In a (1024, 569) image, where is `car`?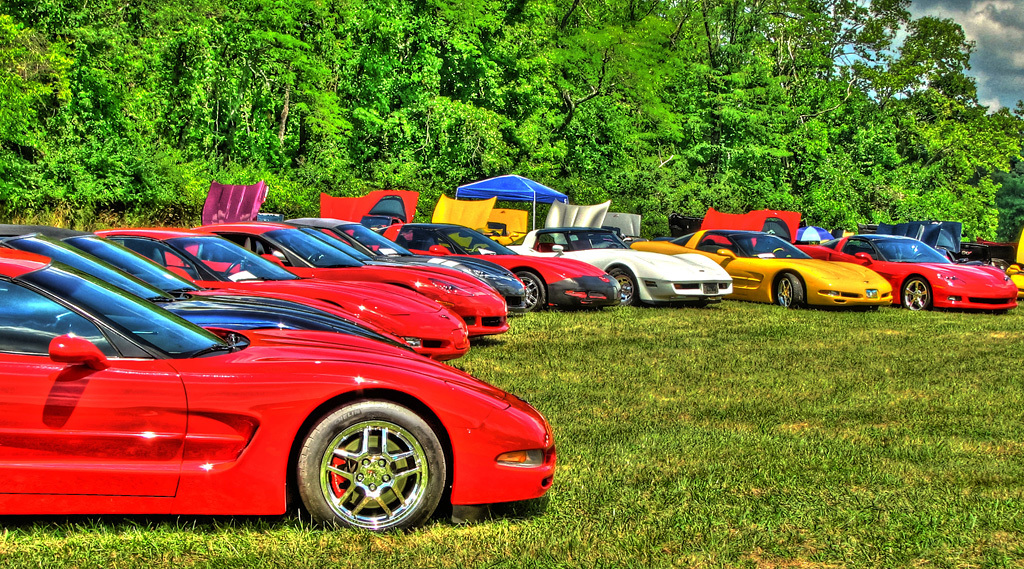
l=377, t=223, r=624, b=307.
